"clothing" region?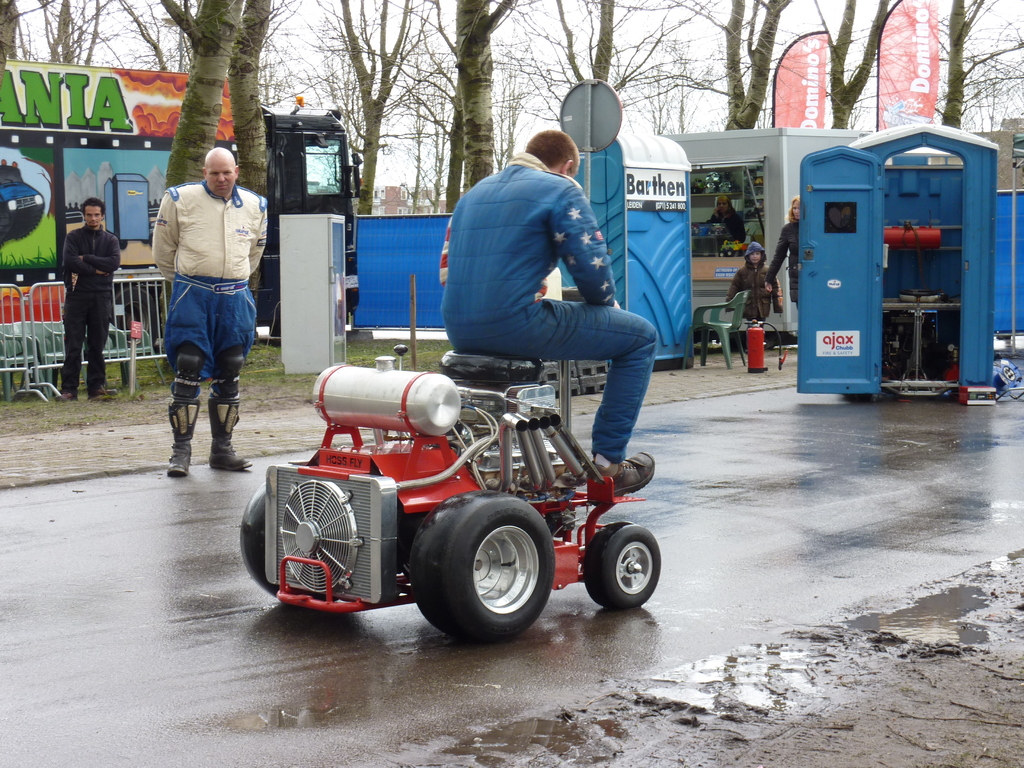
<region>438, 152, 663, 463</region>
